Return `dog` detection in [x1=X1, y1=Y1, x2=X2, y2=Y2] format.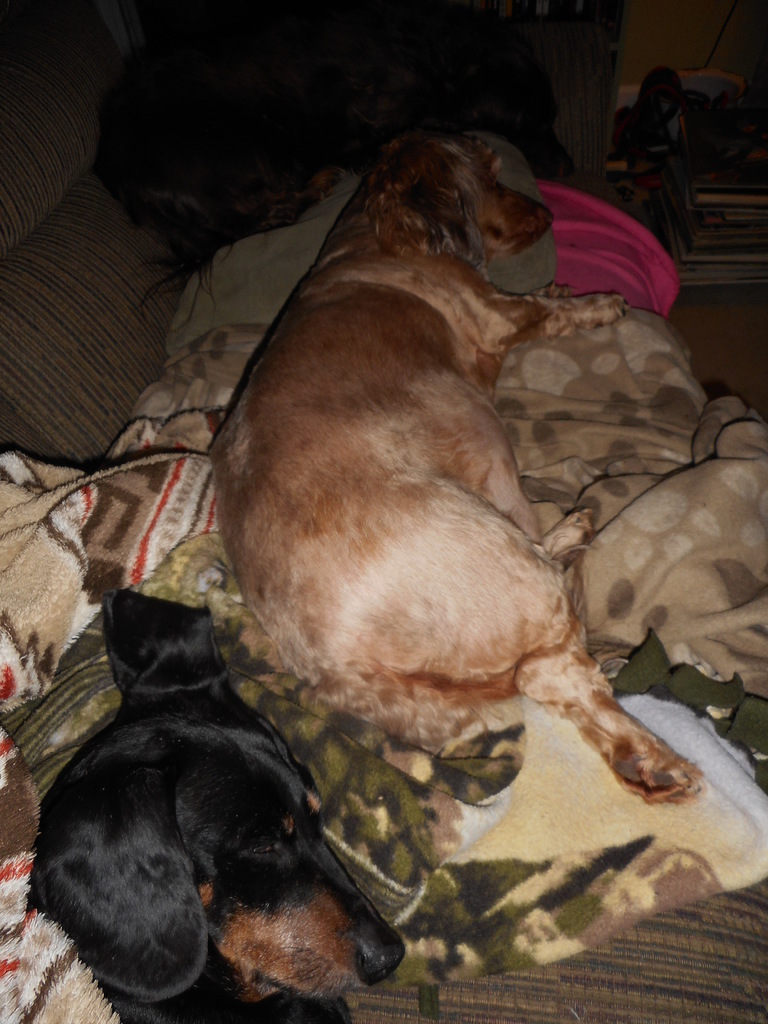
[x1=0, y1=578, x2=408, y2=1023].
